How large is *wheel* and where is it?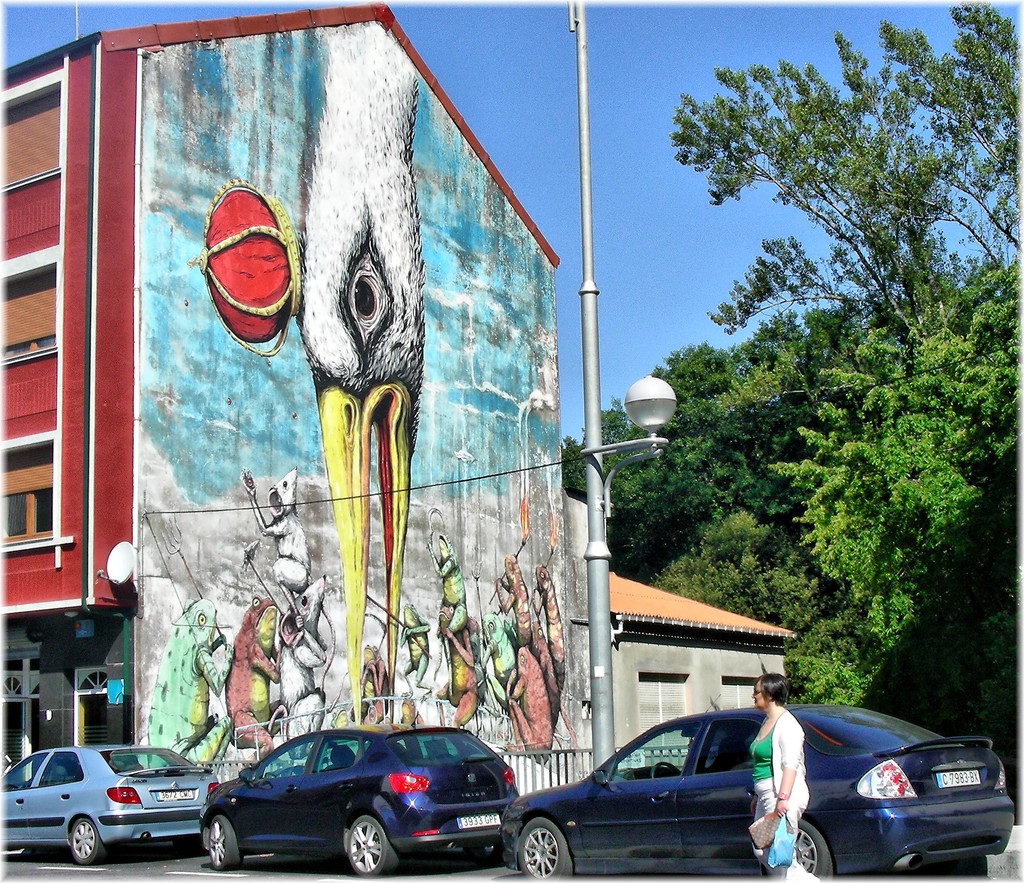
Bounding box: 69 818 107 868.
